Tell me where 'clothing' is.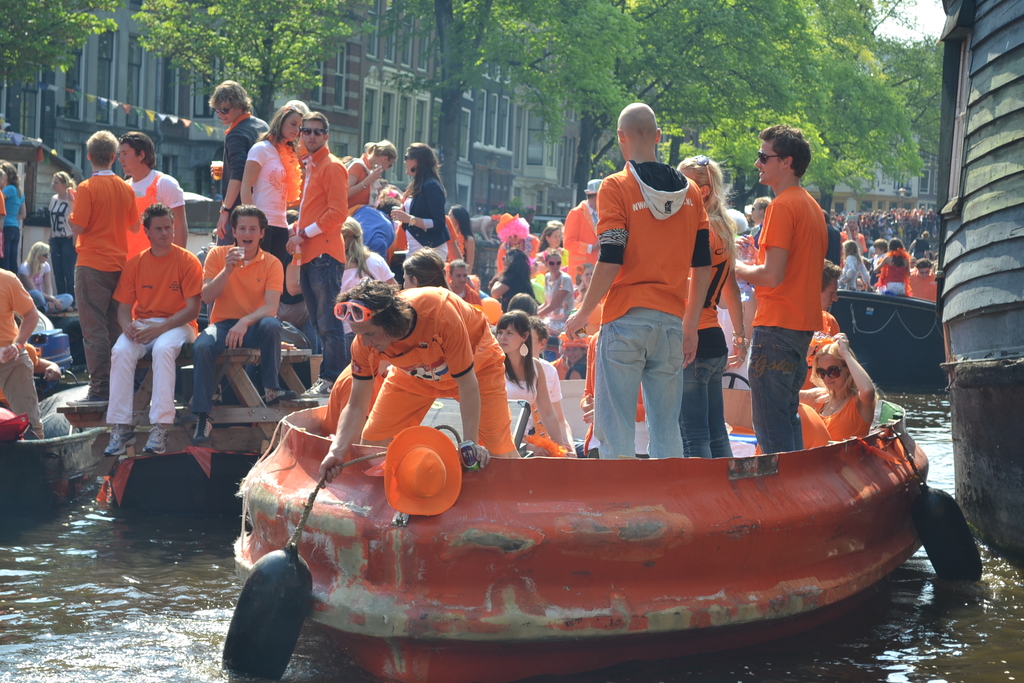
'clothing' is at BBox(539, 268, 575, 333).
